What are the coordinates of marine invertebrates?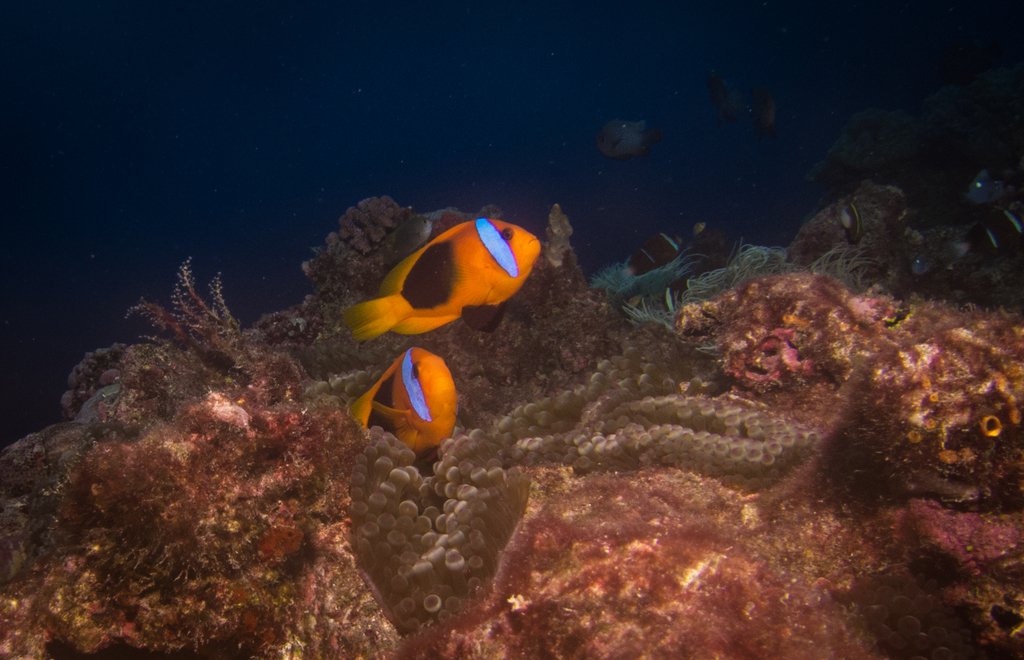
[619,271,726,361].
